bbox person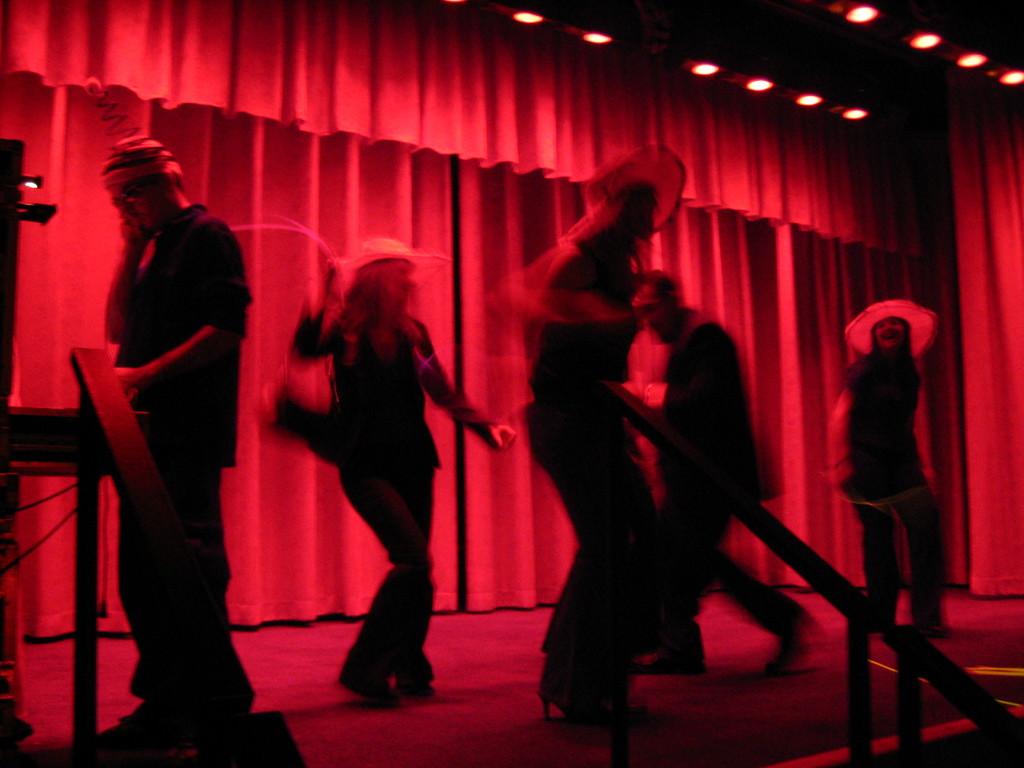
Rect(830, 298, 959, 639)
